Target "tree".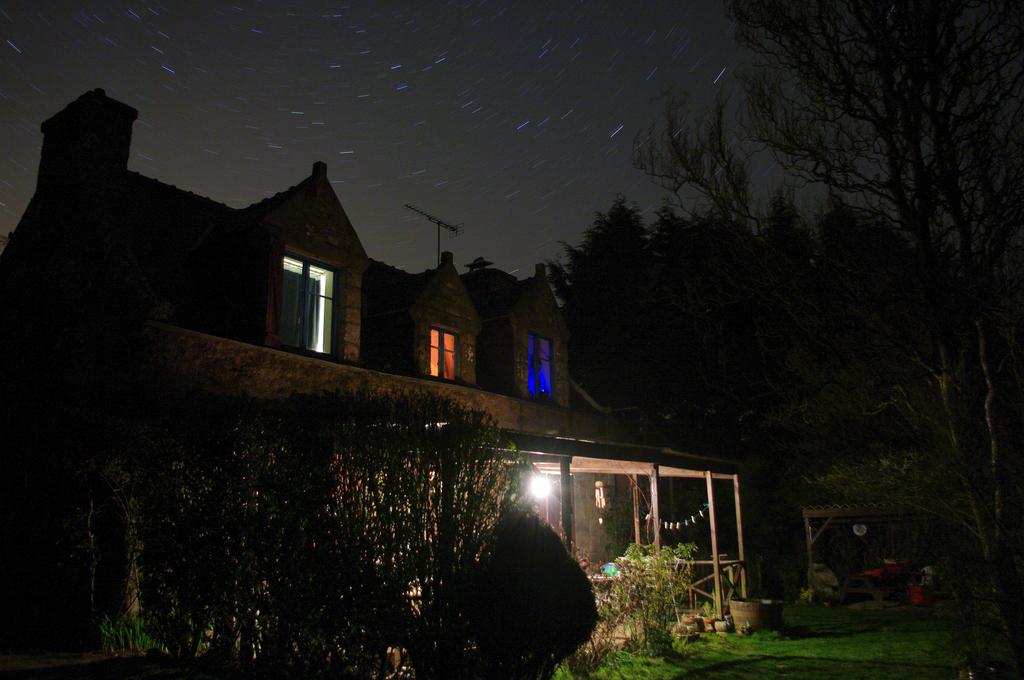
Target region: (450,491,594,679).
